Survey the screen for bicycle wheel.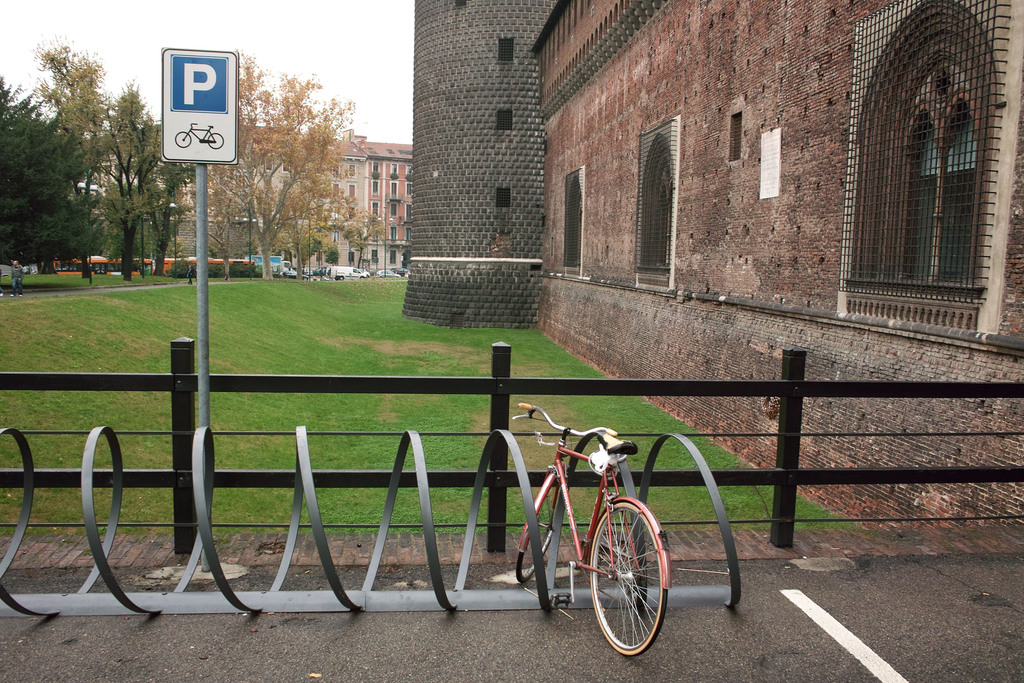
Survey found: (585,507,672,659).
